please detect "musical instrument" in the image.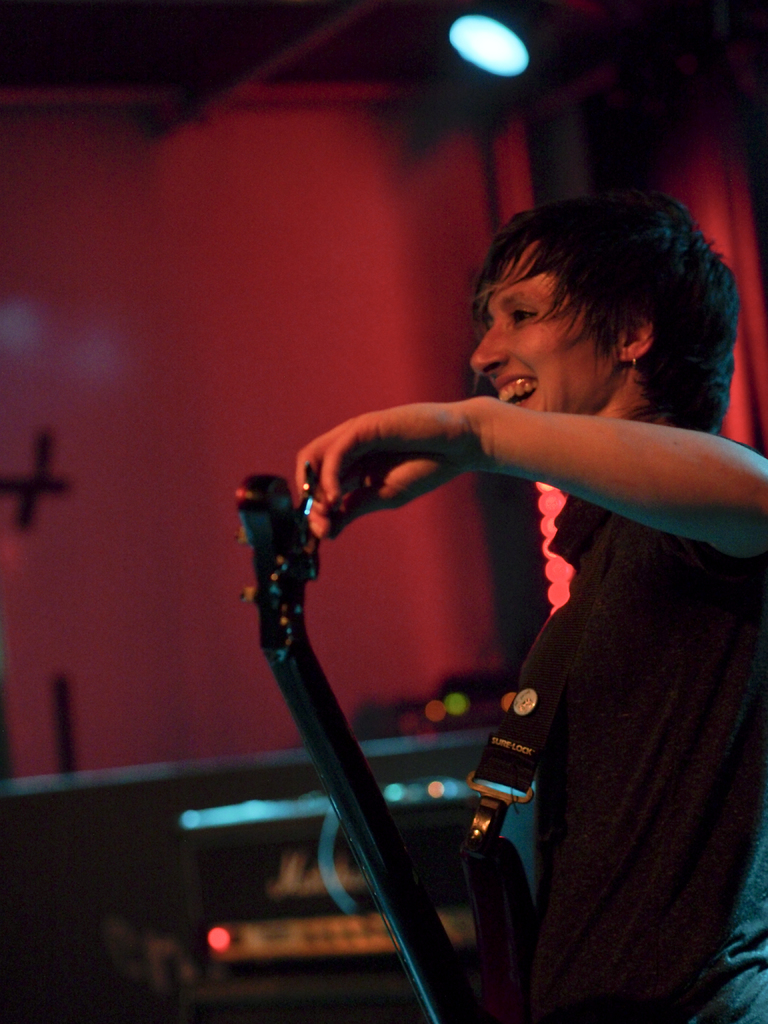
x1=216, y1=469, x2=550, y2=1023.
